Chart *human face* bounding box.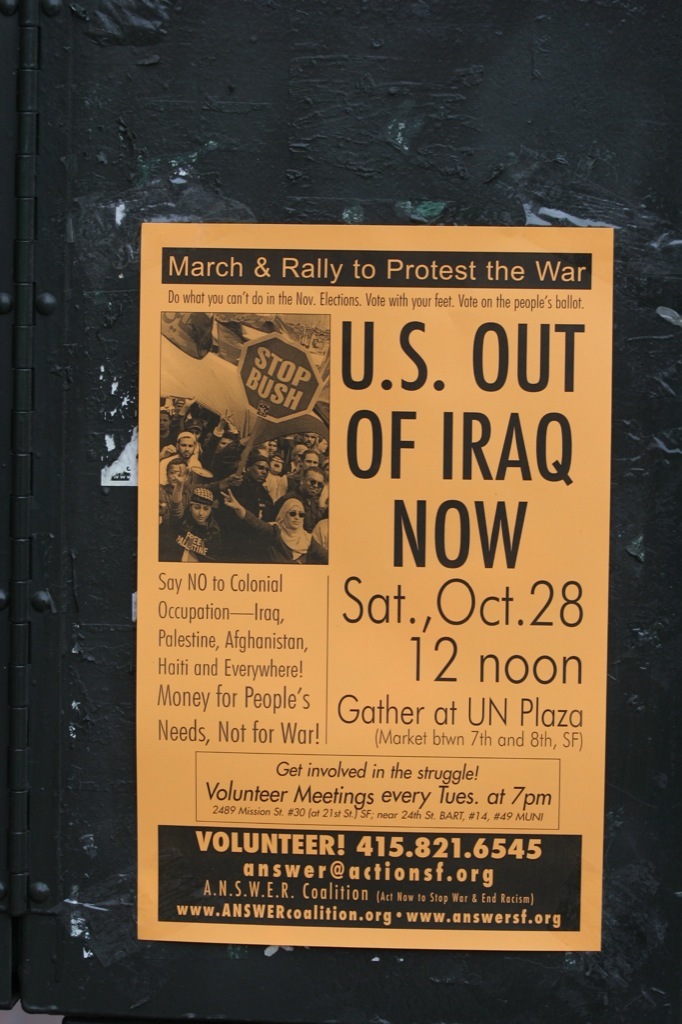
Charted: (x1=325, y1=462, x2=330, y2=479).
